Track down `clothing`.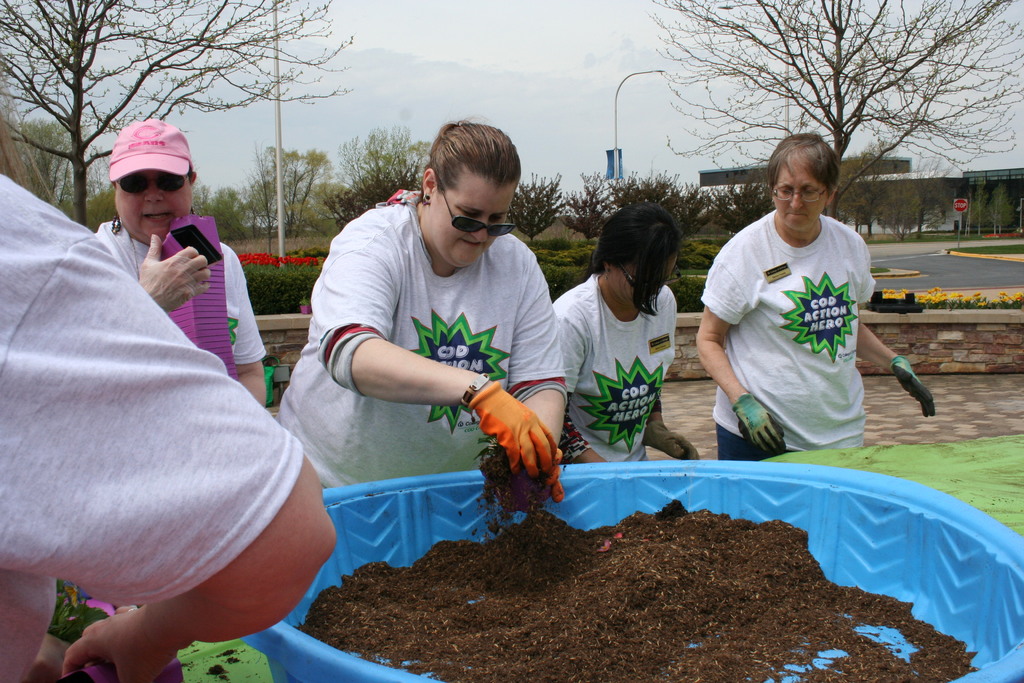
Tracked to BBox(718, 195, 888, 451).
